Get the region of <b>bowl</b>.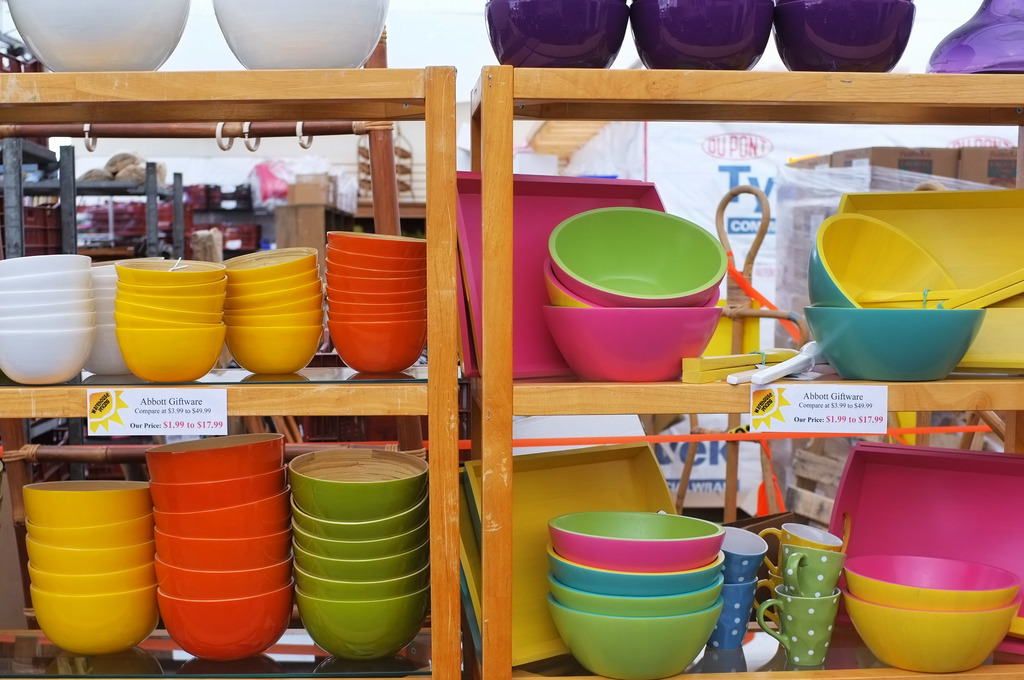
BBox(808, 212, 954, 300).
